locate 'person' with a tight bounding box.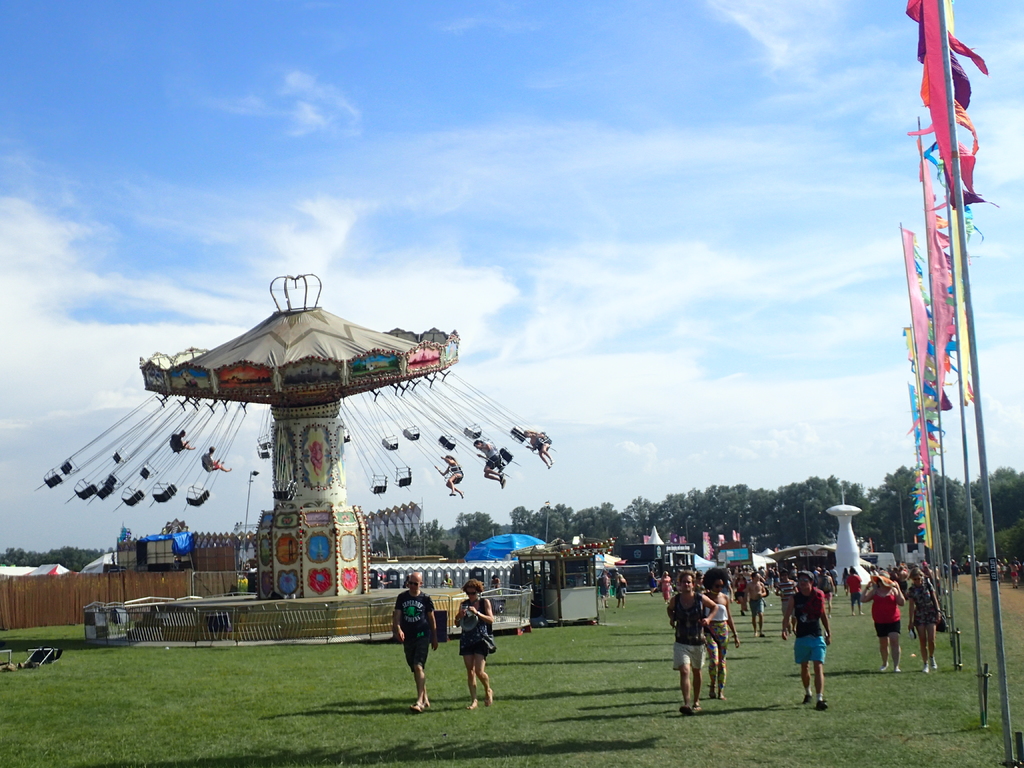
(x1=198, y1=442, x2=234, y2=472).
